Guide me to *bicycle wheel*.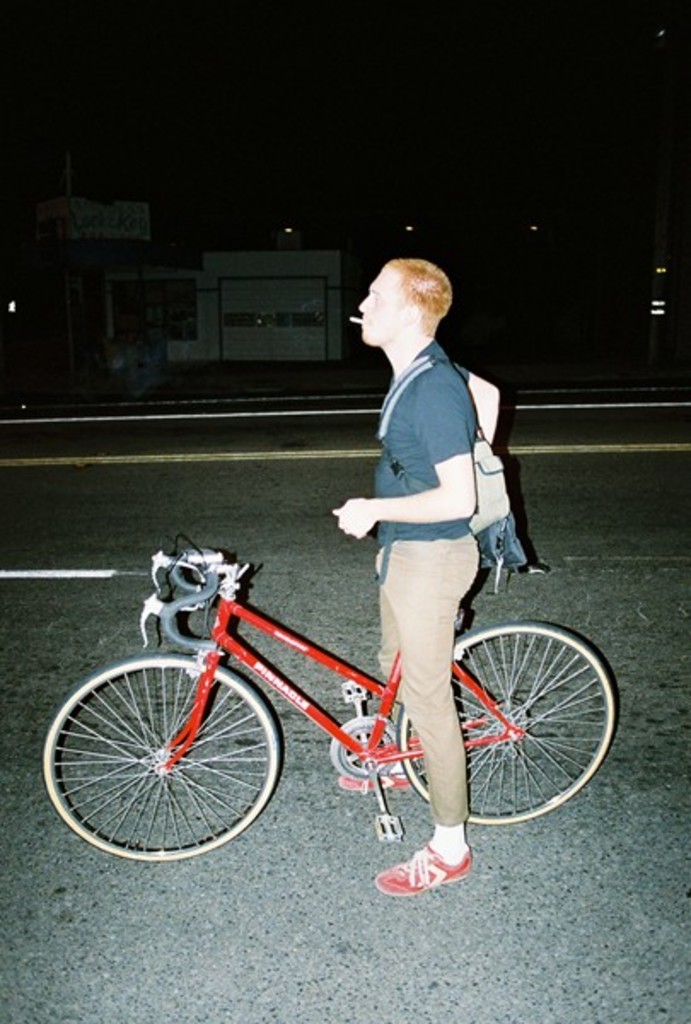
Guidance: <box>43,659,288,874</box>.
